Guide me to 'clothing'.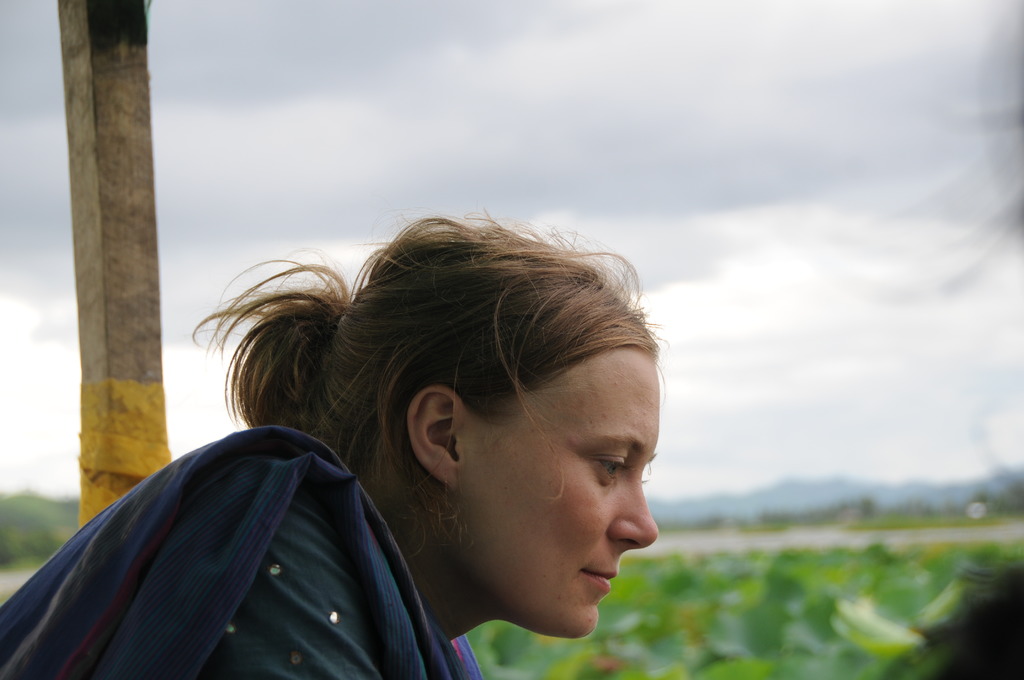
Guidance: bbox(0, 416, 485, 679).
